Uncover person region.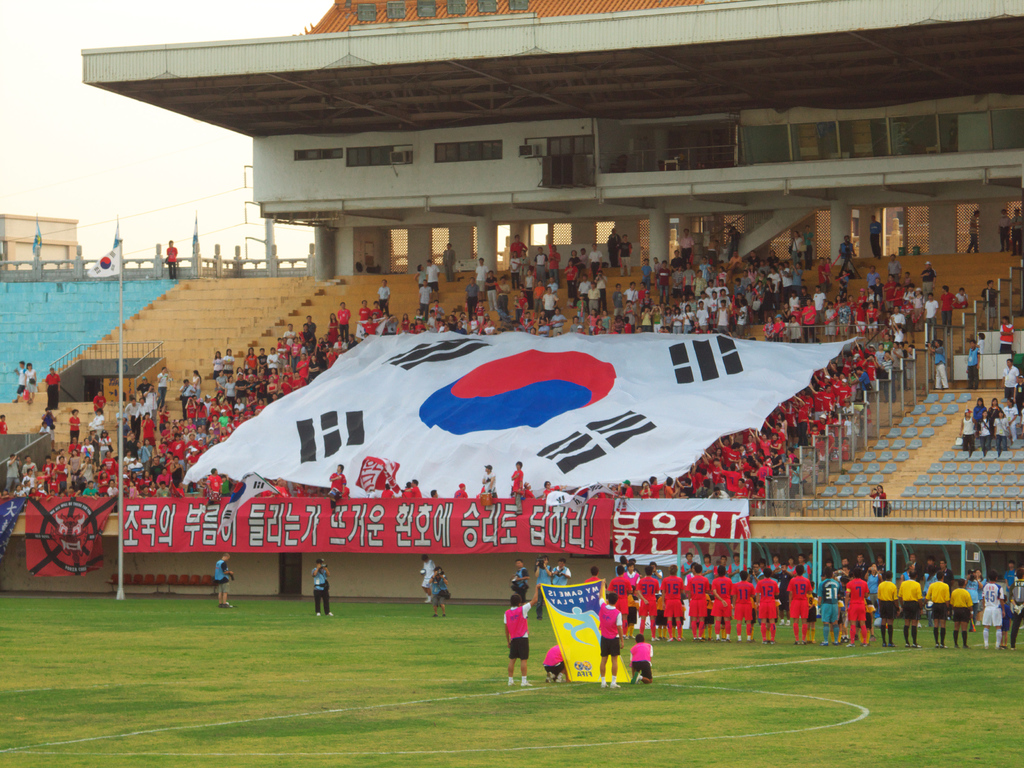
Uncovered: left=308, top=561, right=337, bottom=617.
